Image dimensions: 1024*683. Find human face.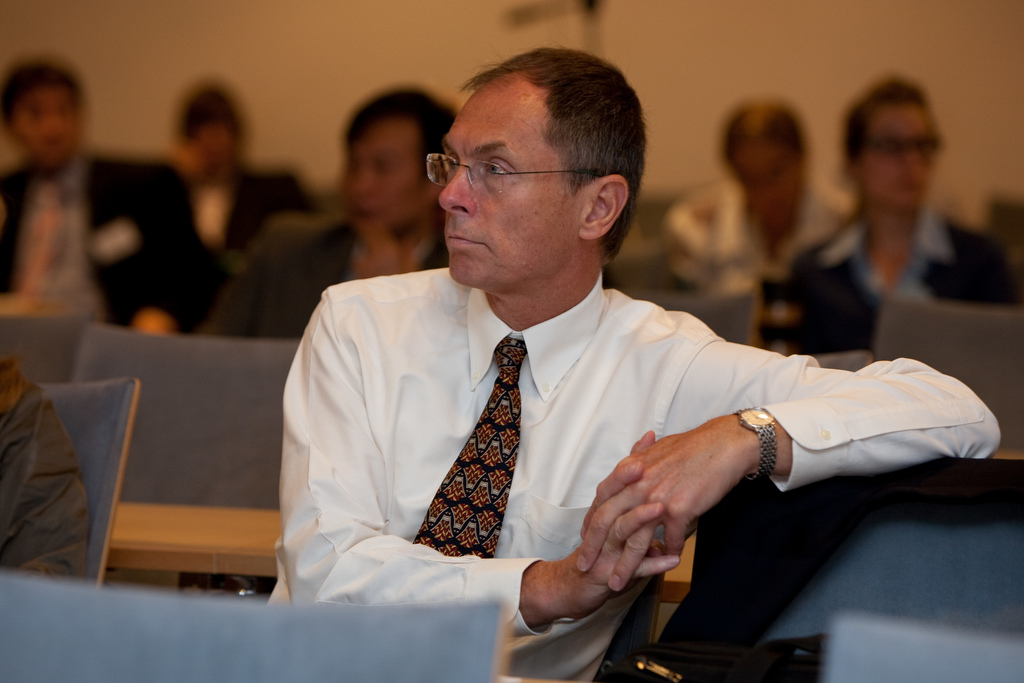
locate(868, 109, 940, 210).
